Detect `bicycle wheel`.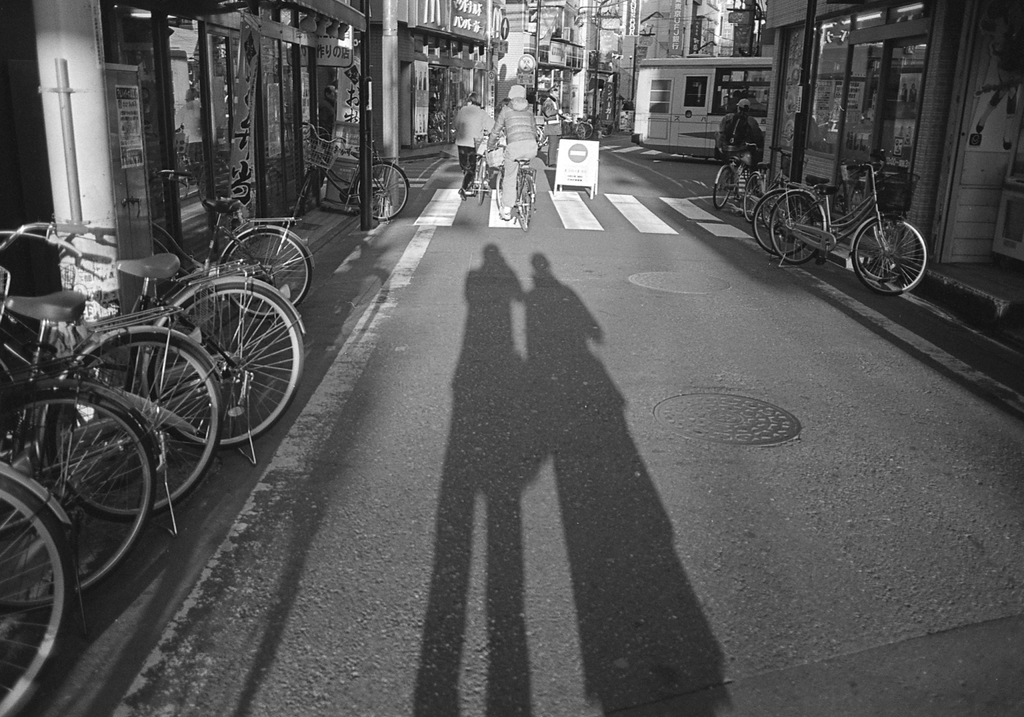
Detected at bbox=(857, 205, 921, 285).
